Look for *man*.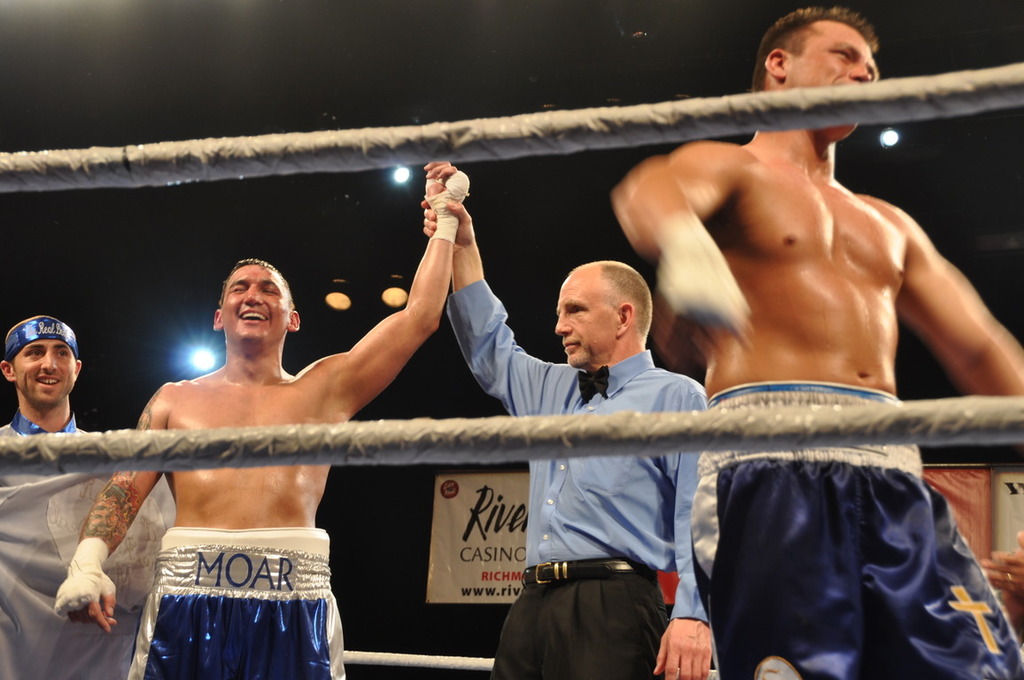
Found: <bbox>0, 313, 178, 679</bbox>.
